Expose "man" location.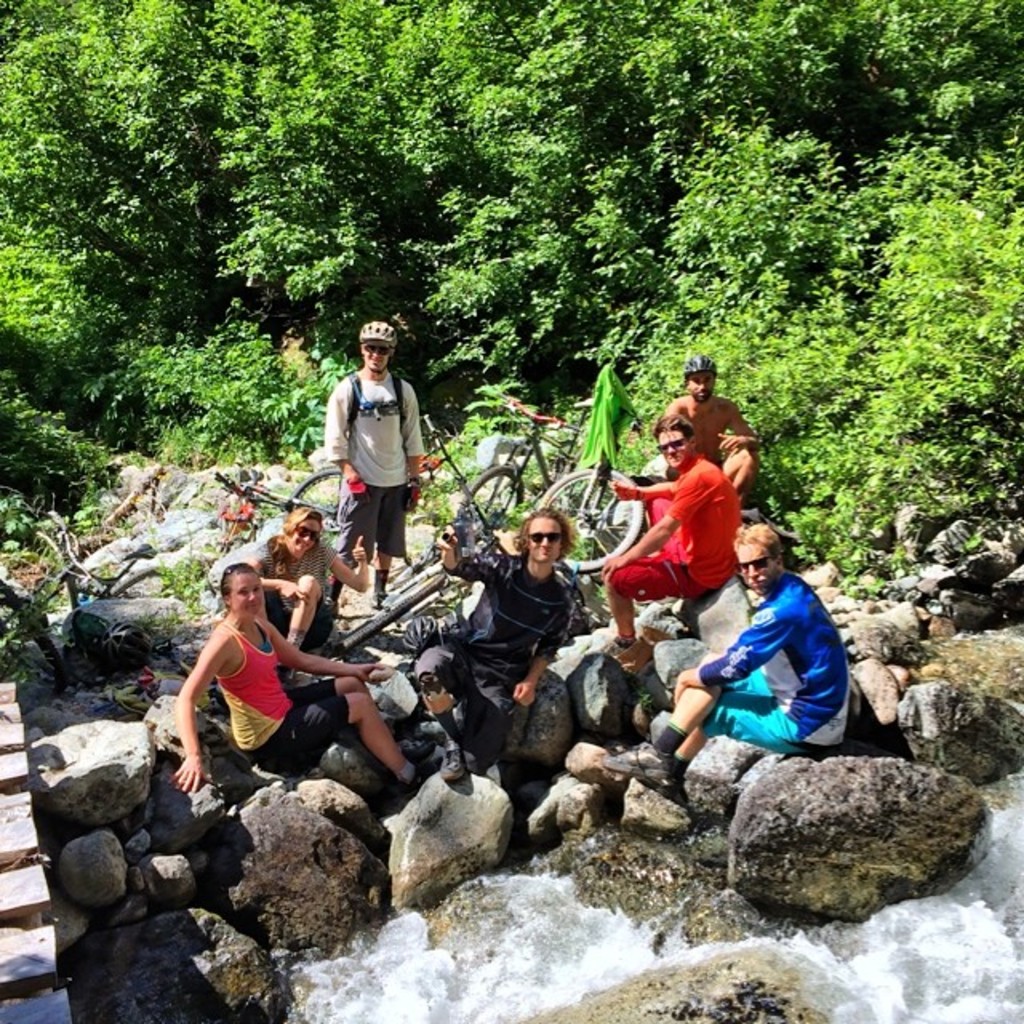
Exposed at 600/424/763/634.
